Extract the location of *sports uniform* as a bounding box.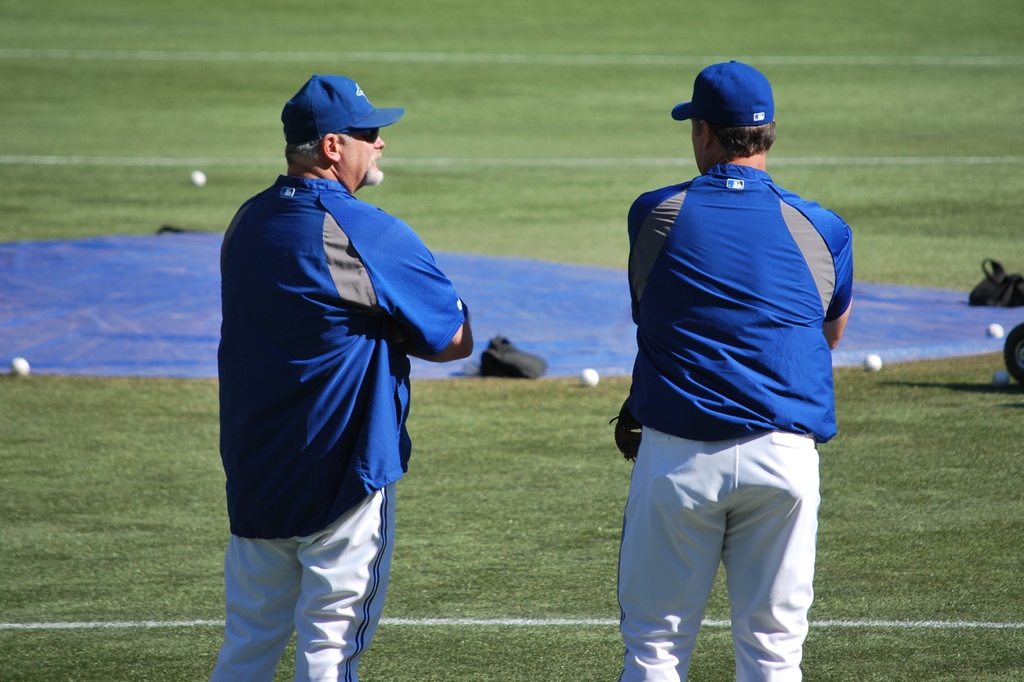
(x1=197, y1=72, x2=467, y2=681).
